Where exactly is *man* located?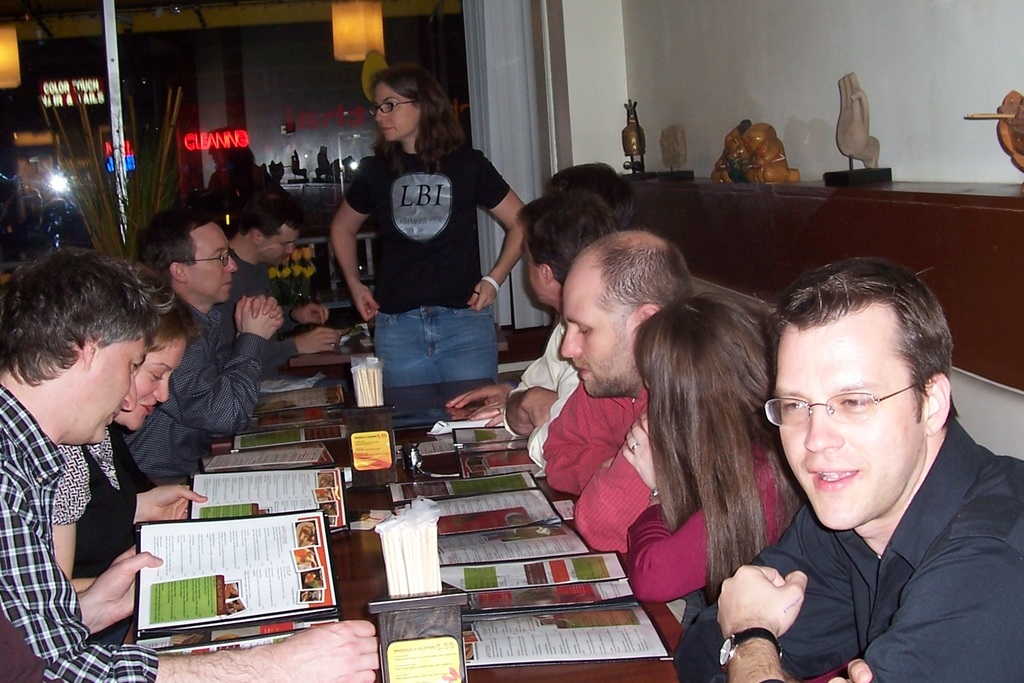
Its bounding box is box=[696, 263, 1010, 679].
